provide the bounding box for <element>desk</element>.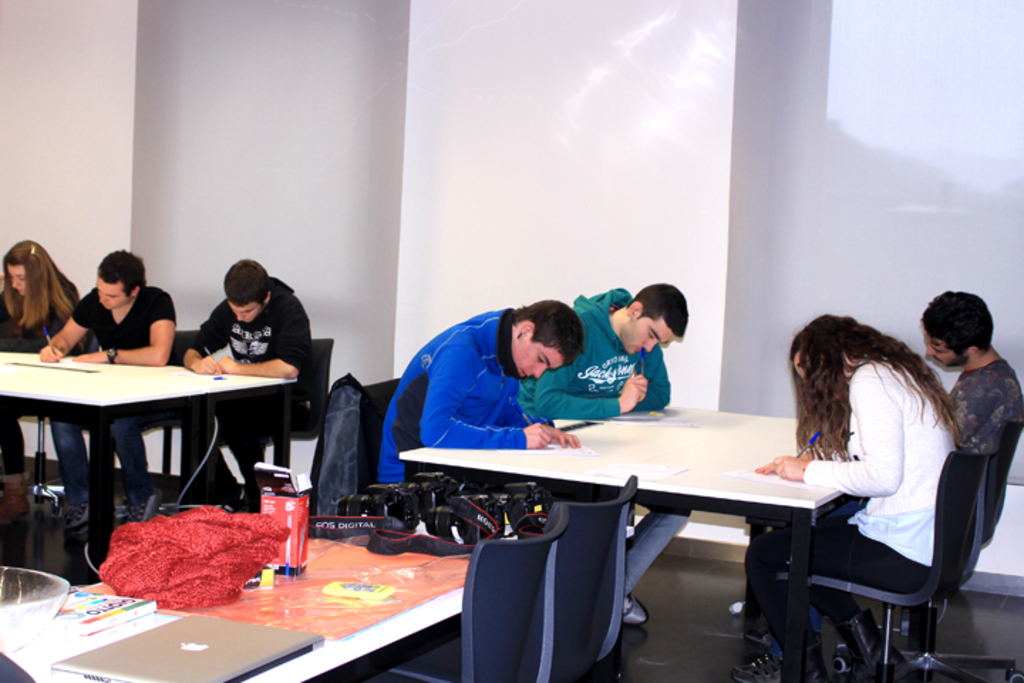
(x1=0, y1=351, x2=299, y2=583).
